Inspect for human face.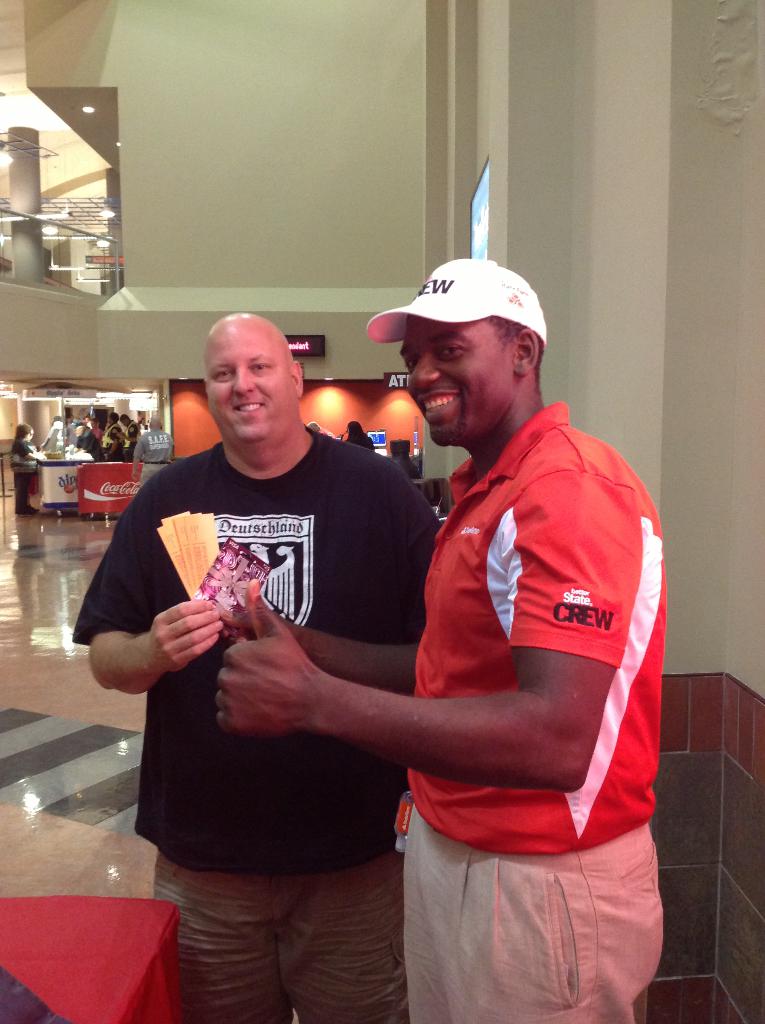
Inspection: locate(399, 312, 513, 445).
